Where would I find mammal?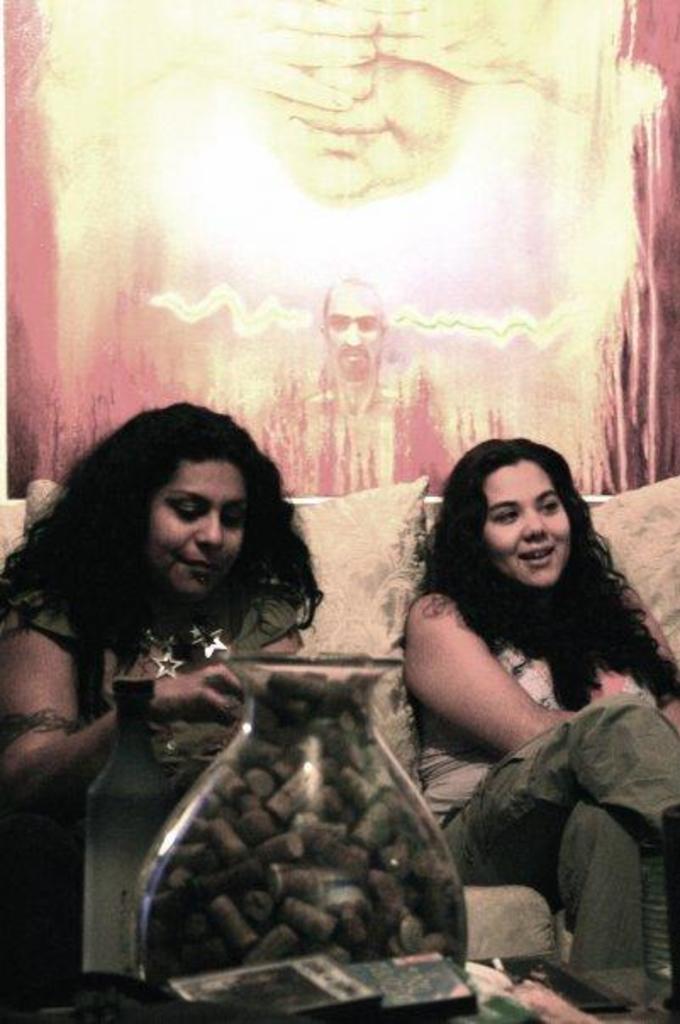
At detection(373, 427, 679, 961).
